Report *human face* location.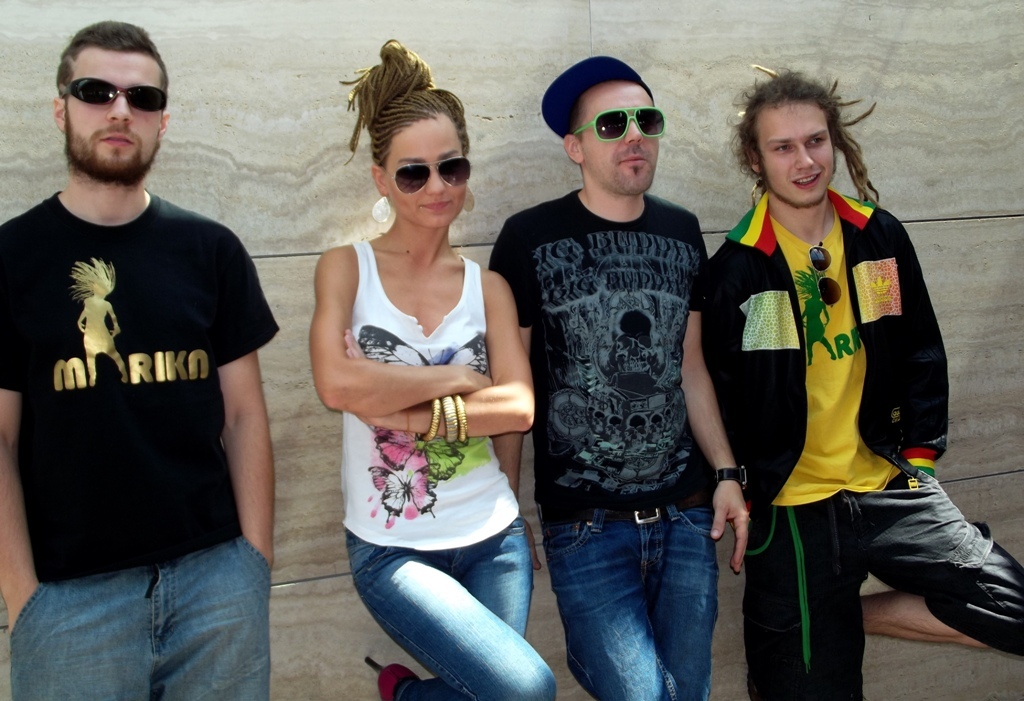
Report: bbox=[388, 115, 470, 228].
